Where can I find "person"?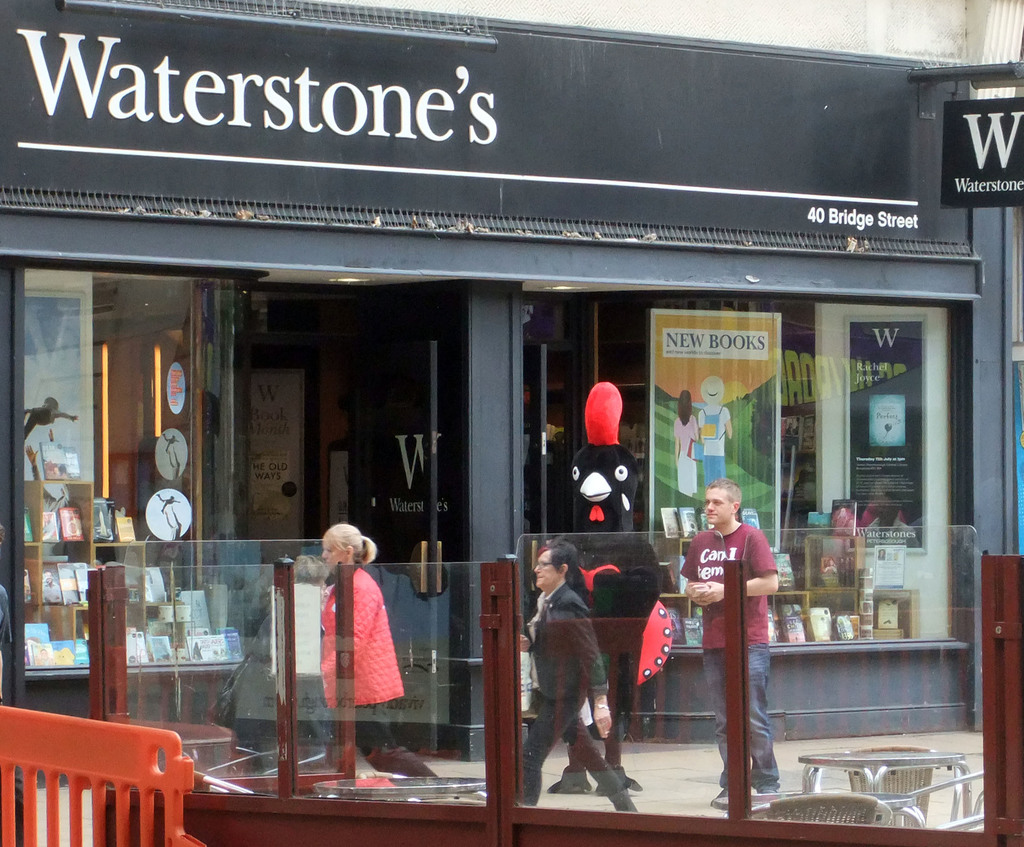
You can find it at <box>678,482,783,807</box>.
